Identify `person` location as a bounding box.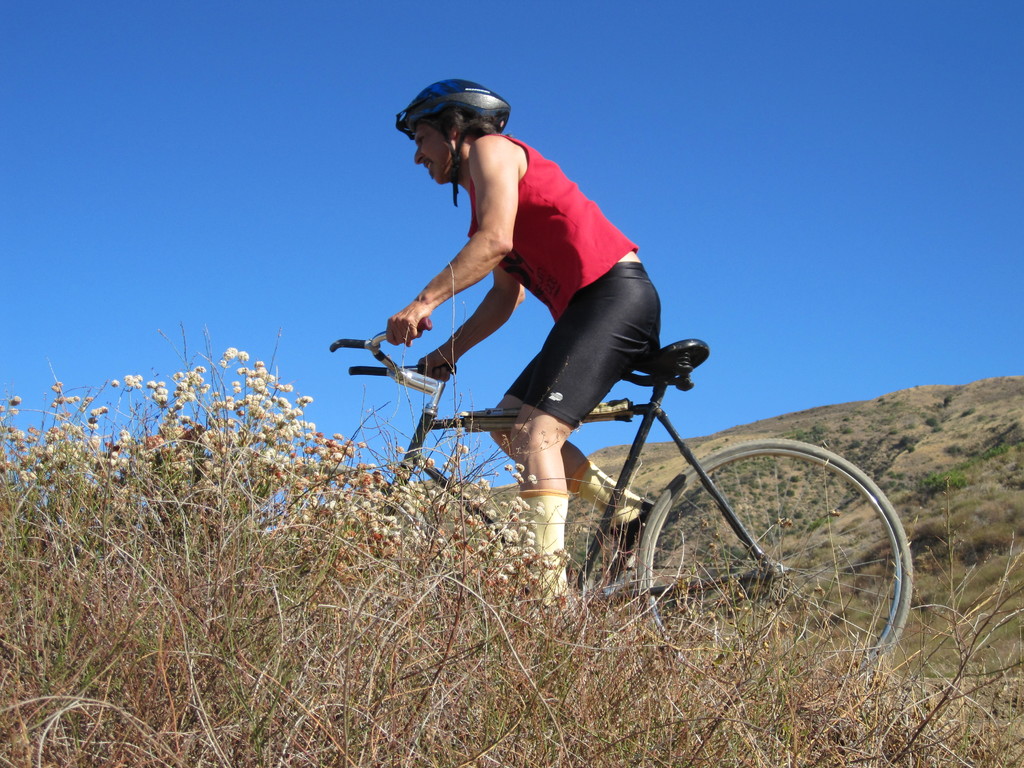
[390, 79, 671, 616].
